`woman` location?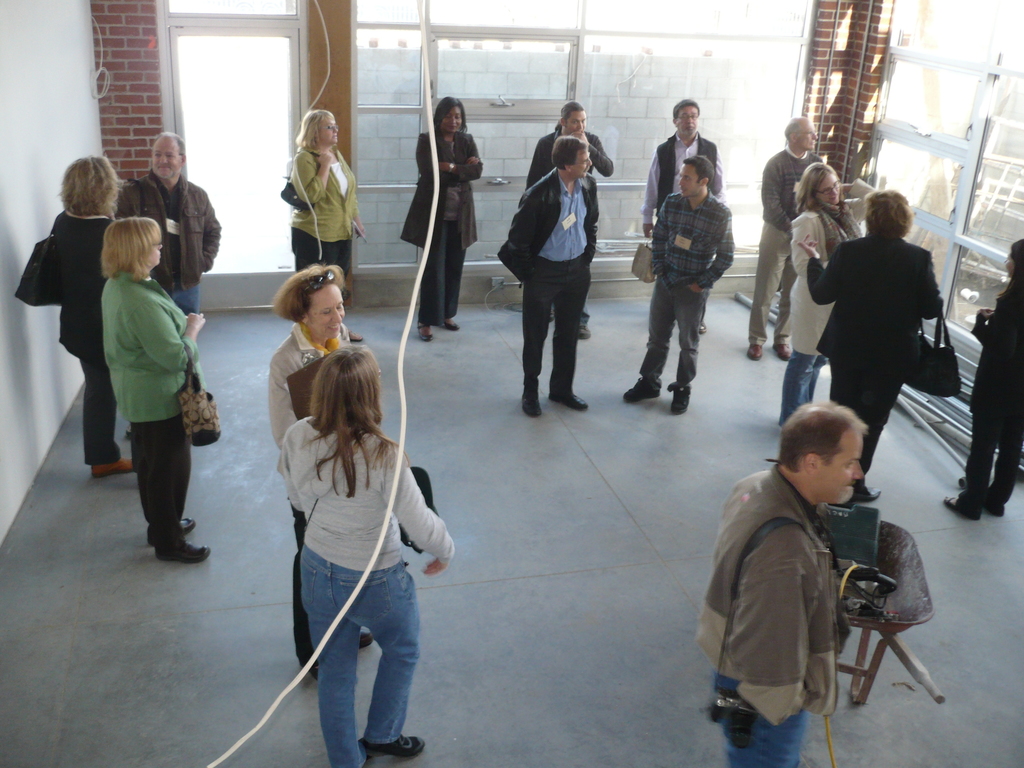
left=268, top=262, right=380, bottom=681
